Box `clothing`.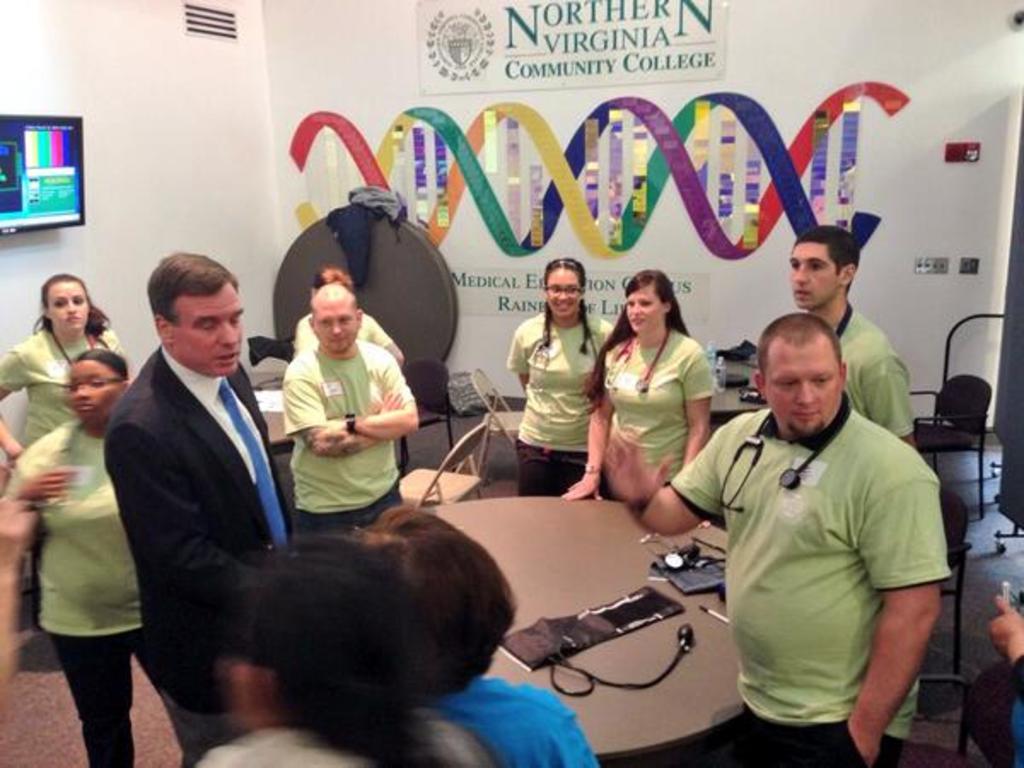
BBox(666, 393, 947, 766).
